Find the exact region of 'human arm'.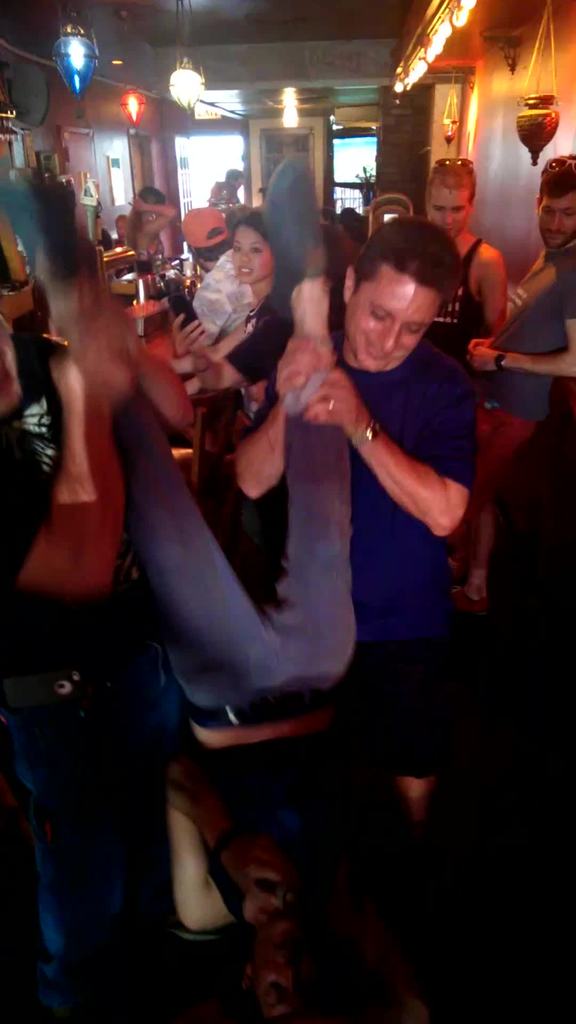
Exact region: left=339, top=378, right=478, bottom=556.
